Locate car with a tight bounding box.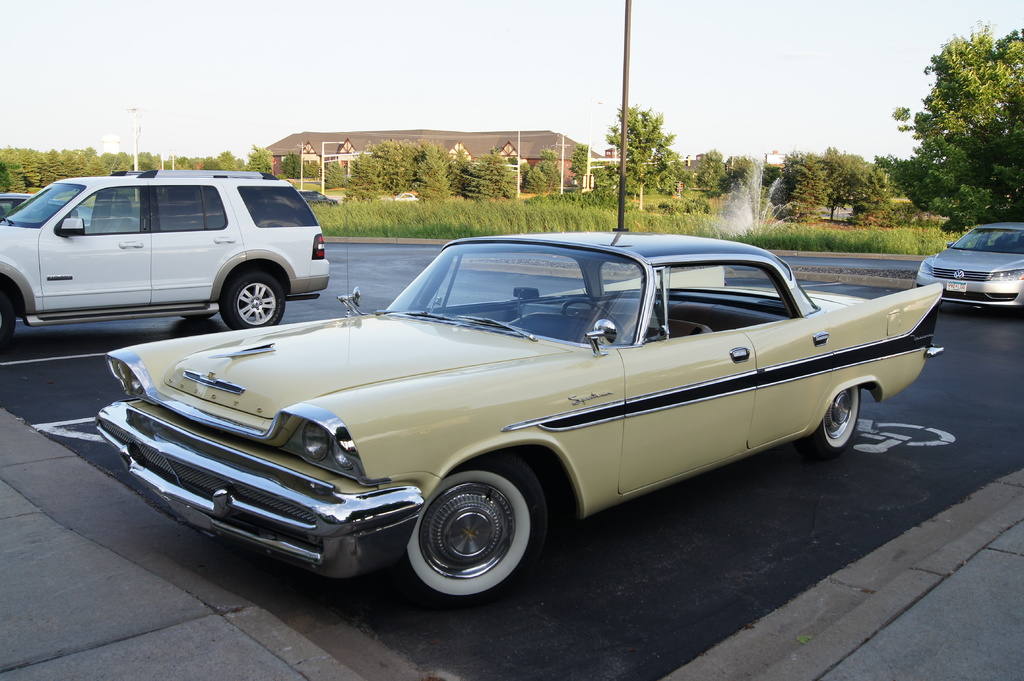
bbox=(1, 168, 327, 329).
